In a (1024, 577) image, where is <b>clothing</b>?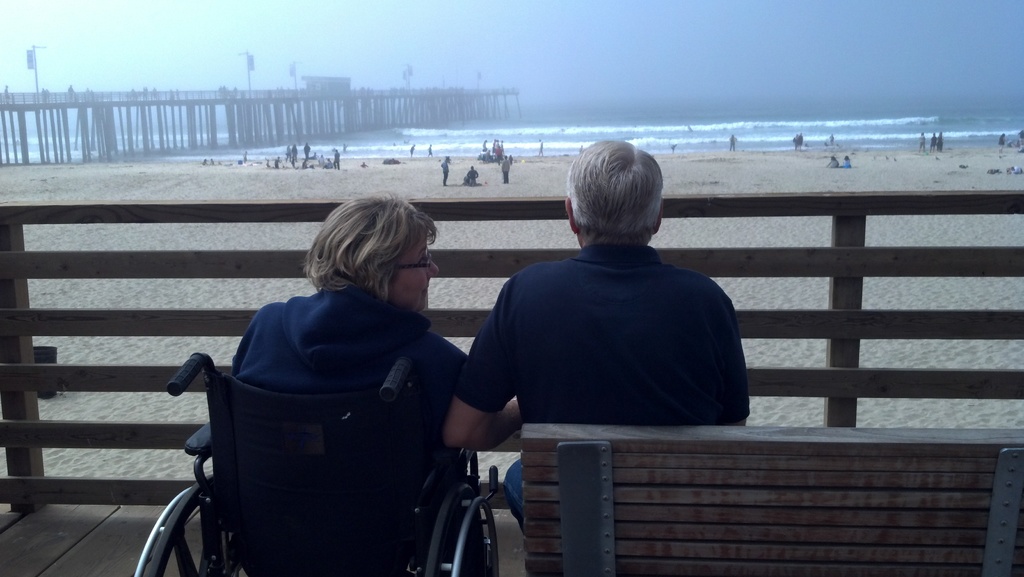
crop(798, 133, 803, 147).
